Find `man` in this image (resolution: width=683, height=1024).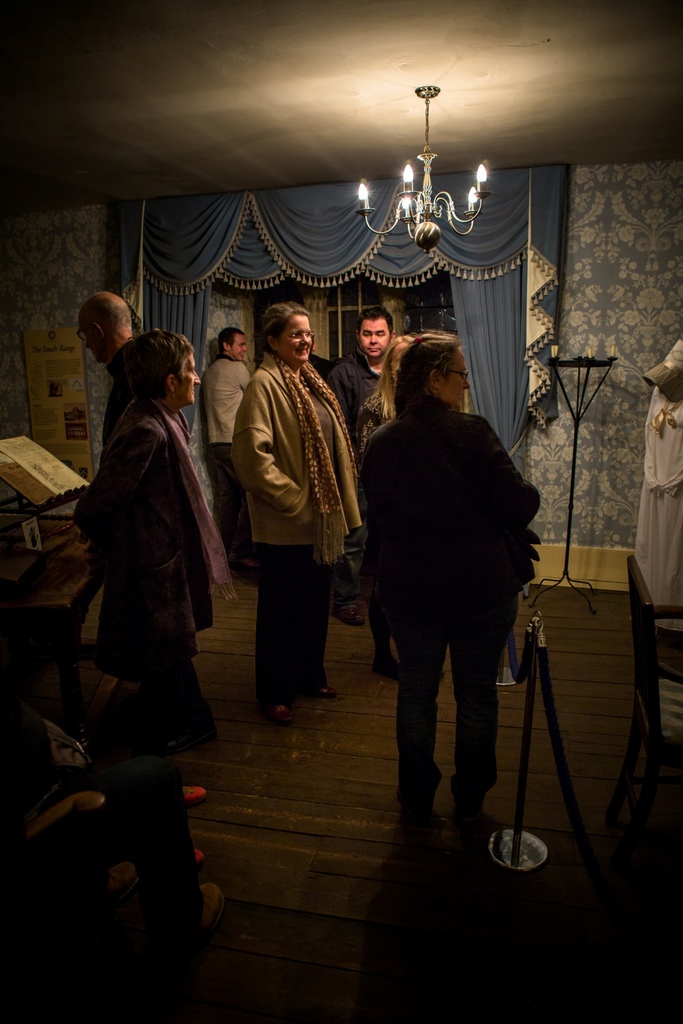
locate(330, 316, 407, 629).
